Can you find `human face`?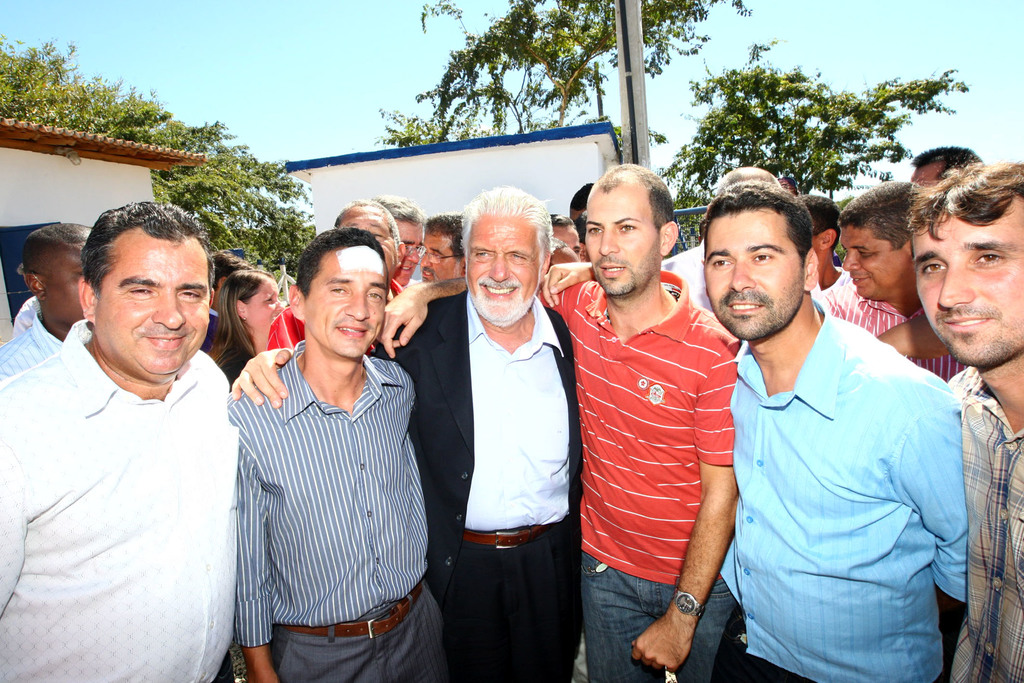
Yes, bounding box: bbox(96, 233, 214, 377).
